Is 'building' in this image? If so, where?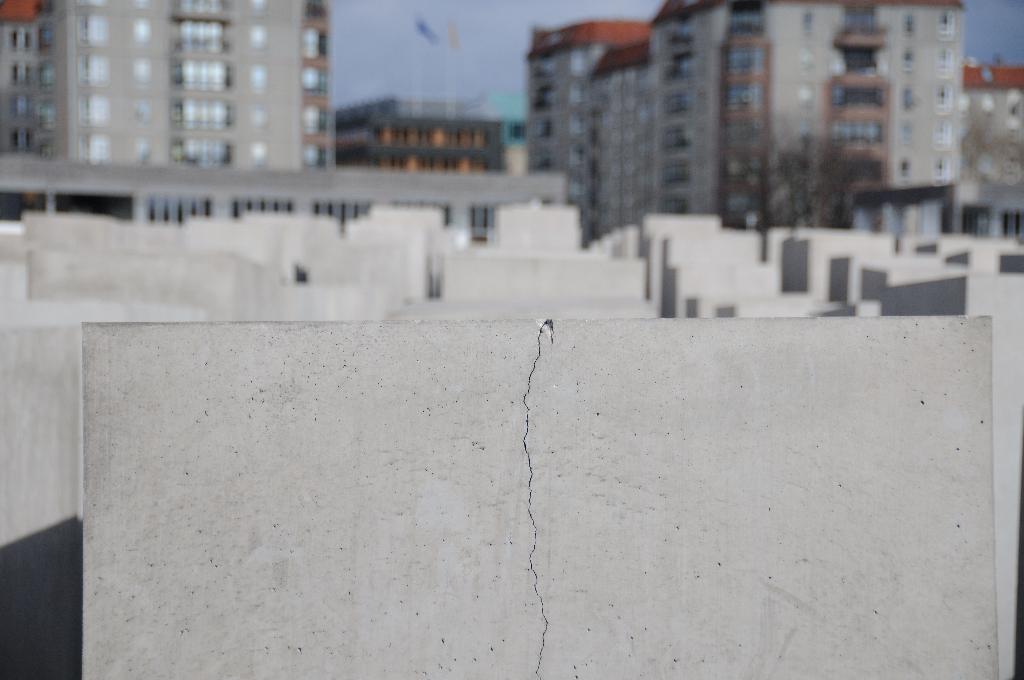
Yes, at (left=4, top=0, right=354, bottom=182).
